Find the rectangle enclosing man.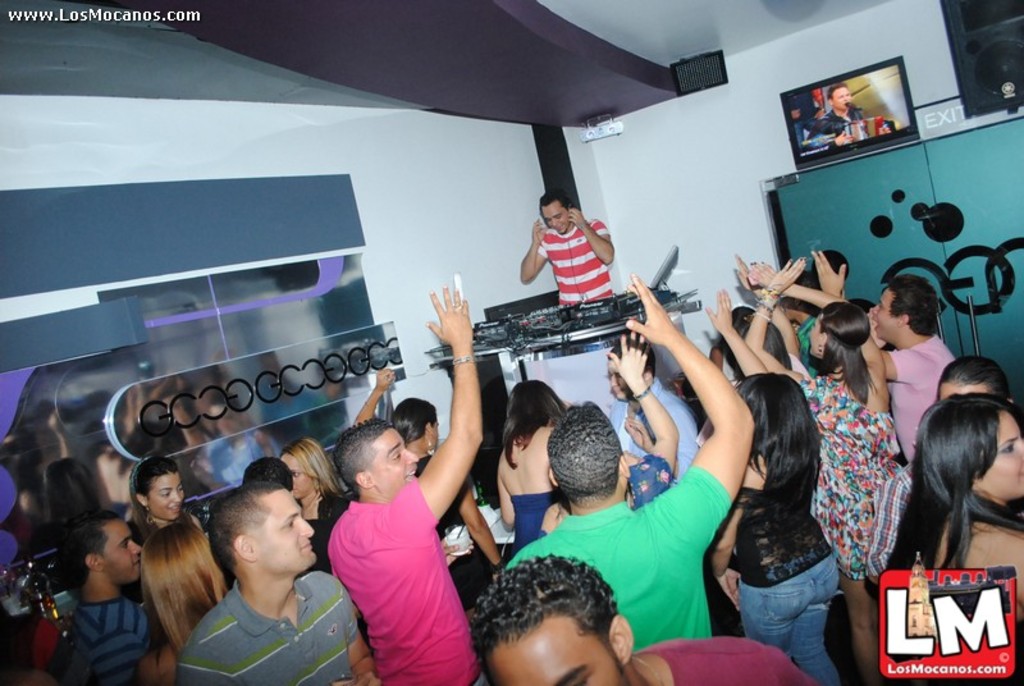
[left=180, top=477, right=379, bottom=685].
